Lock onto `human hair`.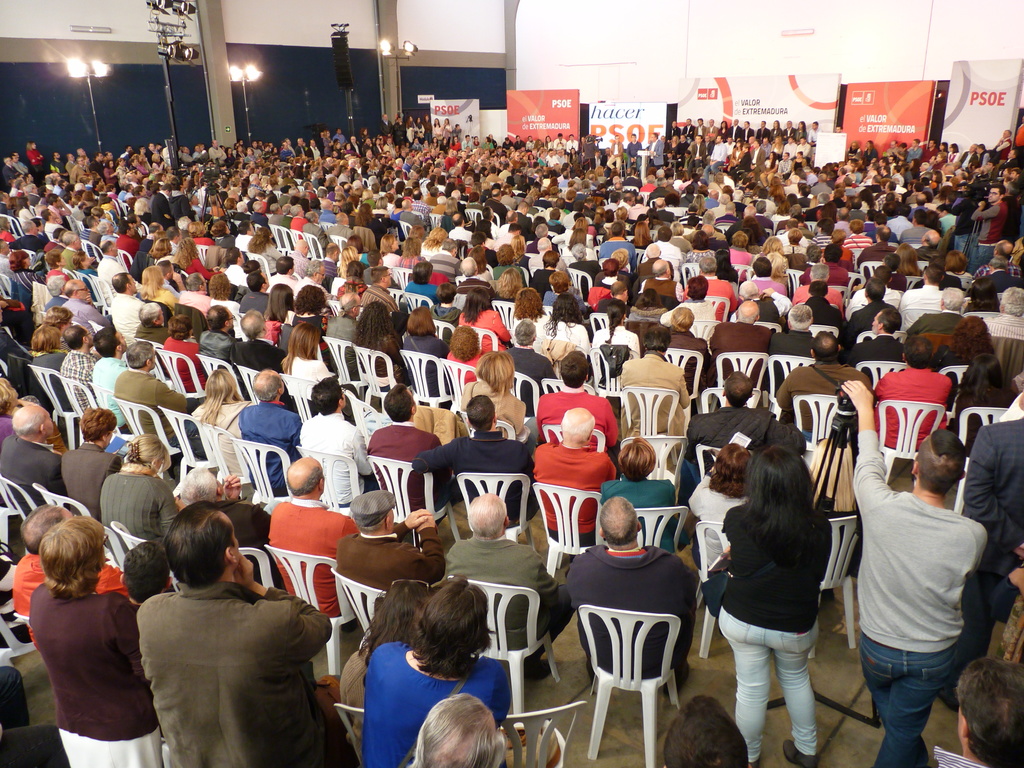
Locked: [left=916, top=427, right=965, bottom=495].
